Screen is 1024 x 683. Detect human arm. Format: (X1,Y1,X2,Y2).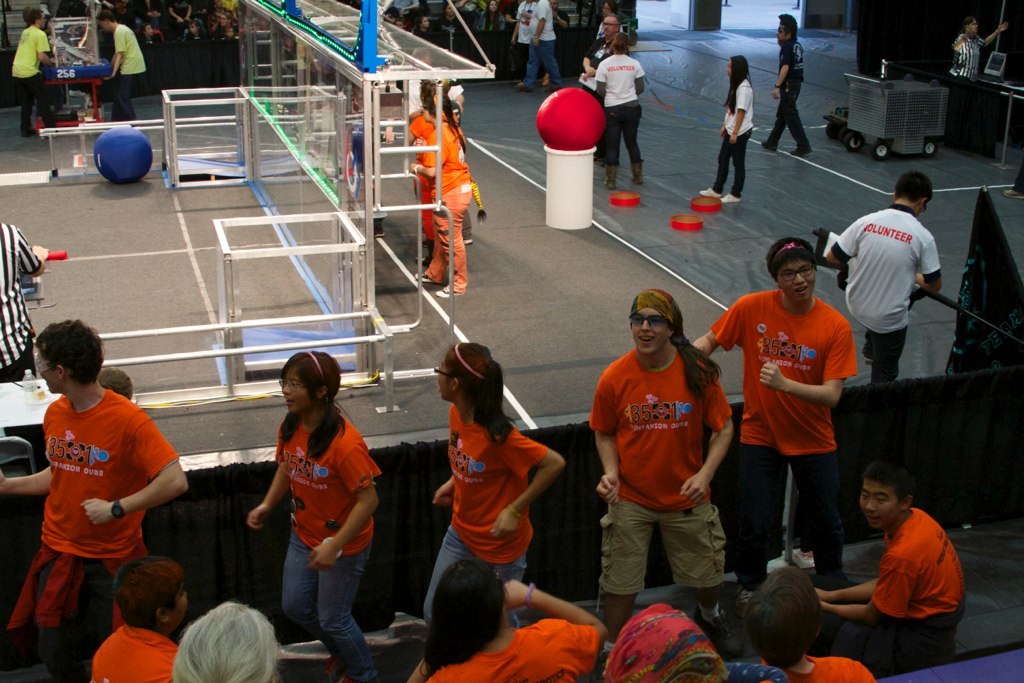
(726,83,748,144).
